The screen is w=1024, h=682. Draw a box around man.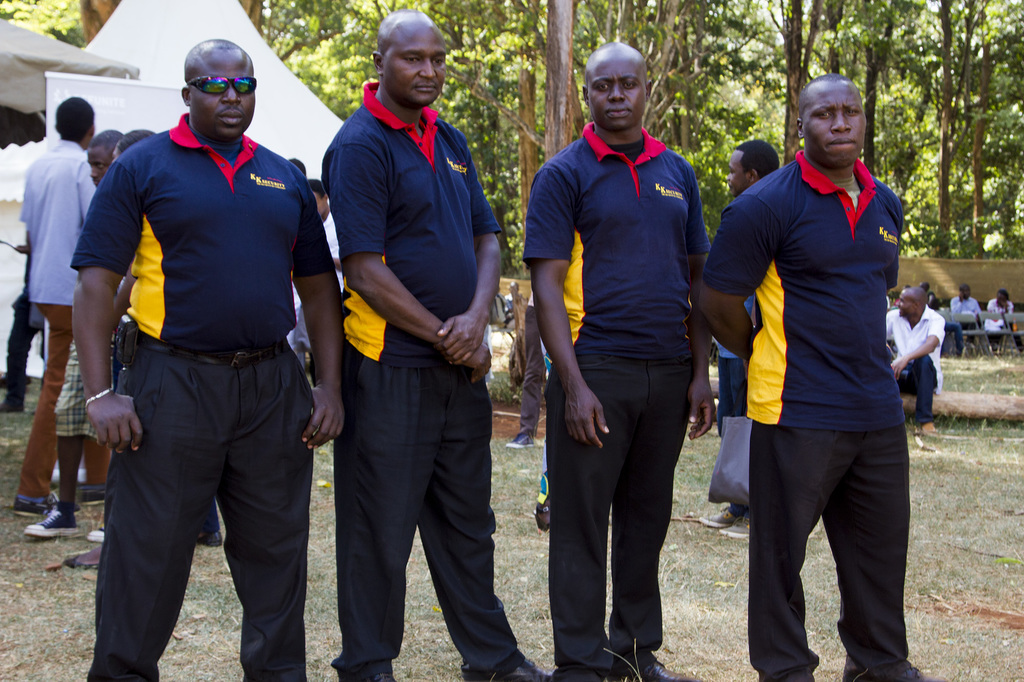
<box>326,3,557,681</box>.
